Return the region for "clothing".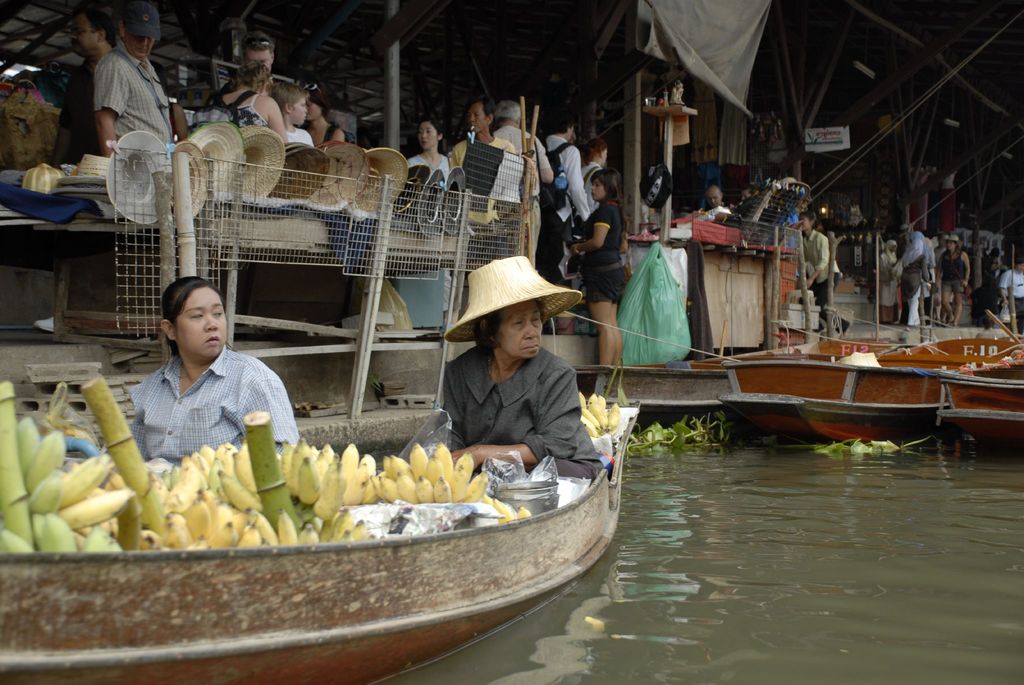
bbox=[880, 243, 895, 323].
